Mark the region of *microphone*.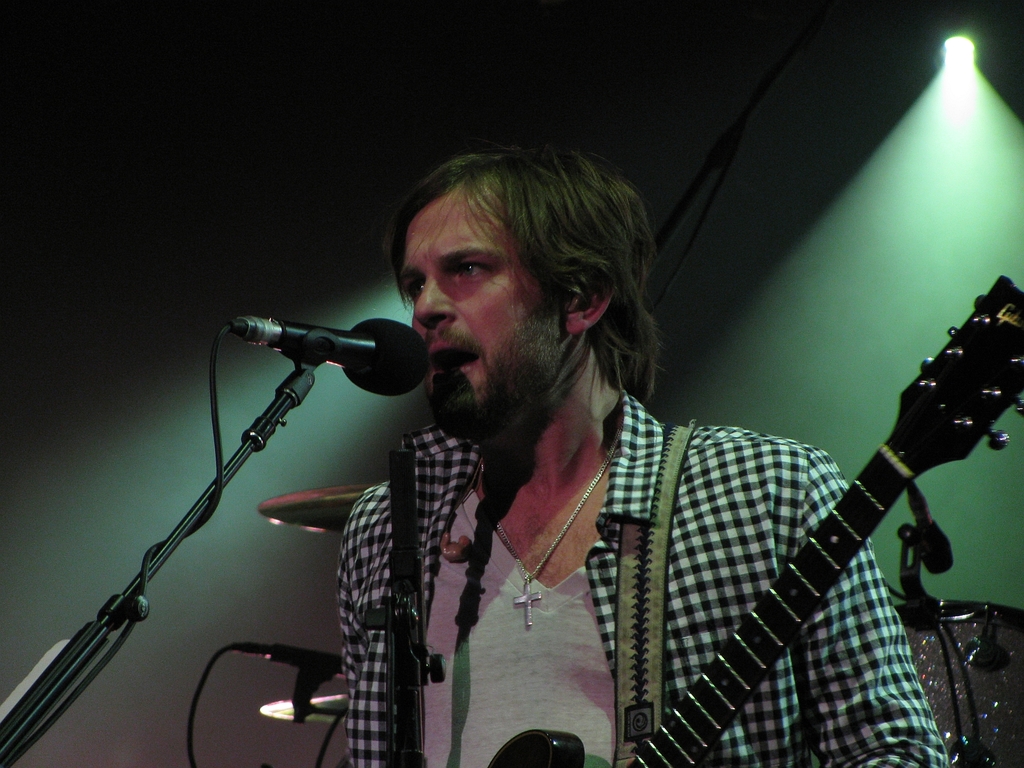
Region: {"left": 225, "top": 317, "right": 426, "bottom": 390}.
